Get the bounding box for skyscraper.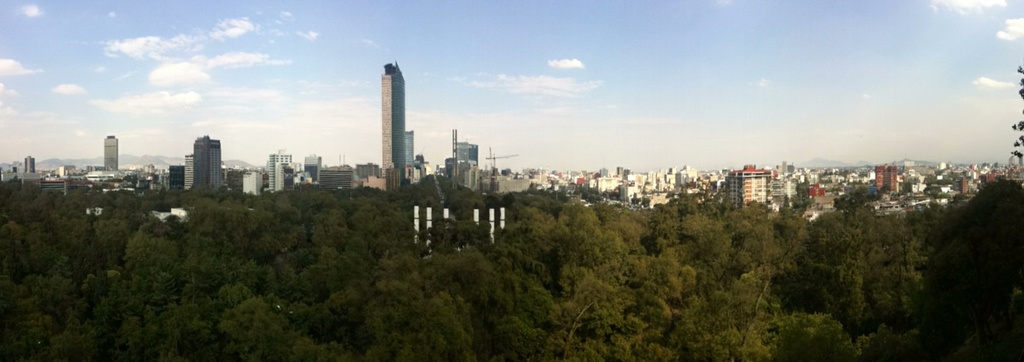
[451, 141, 478, 187].
